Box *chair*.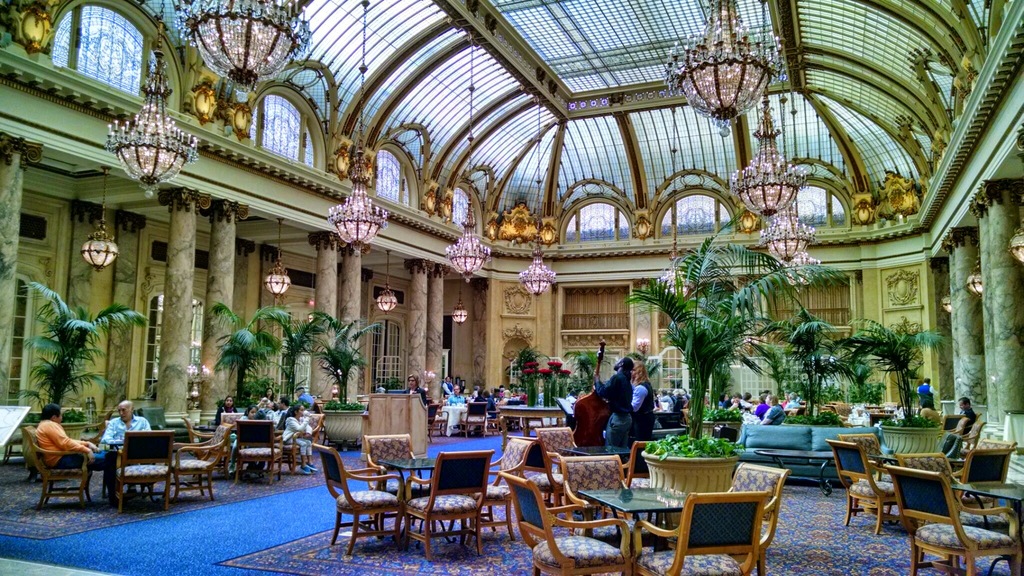
detection(270, 408, 325, 471).
